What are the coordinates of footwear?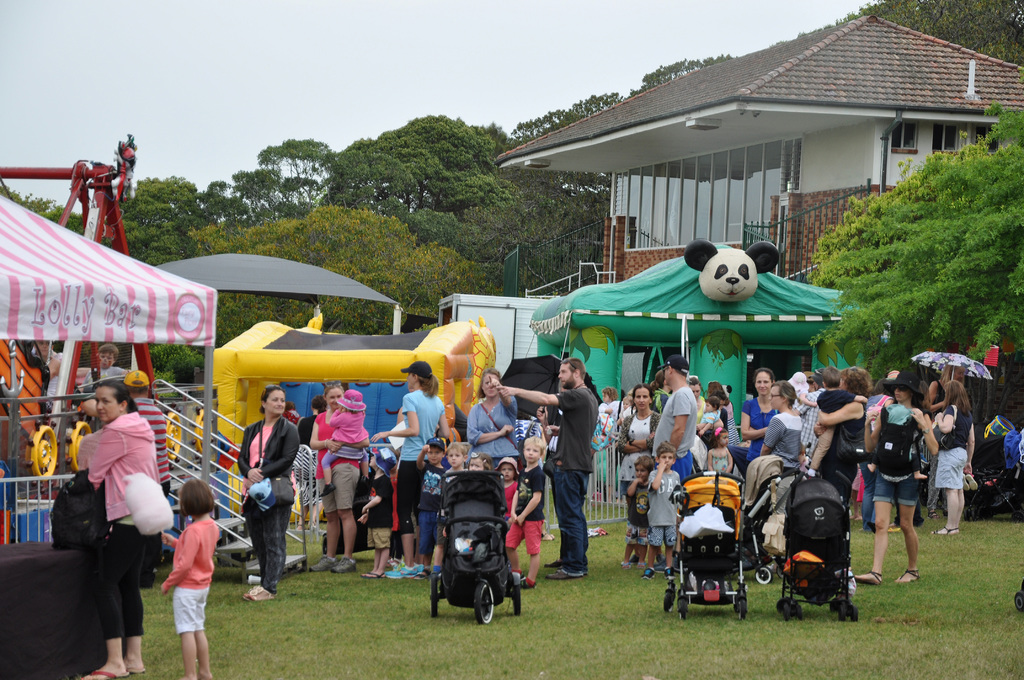
bbox=(364, 572, 385, 577).
